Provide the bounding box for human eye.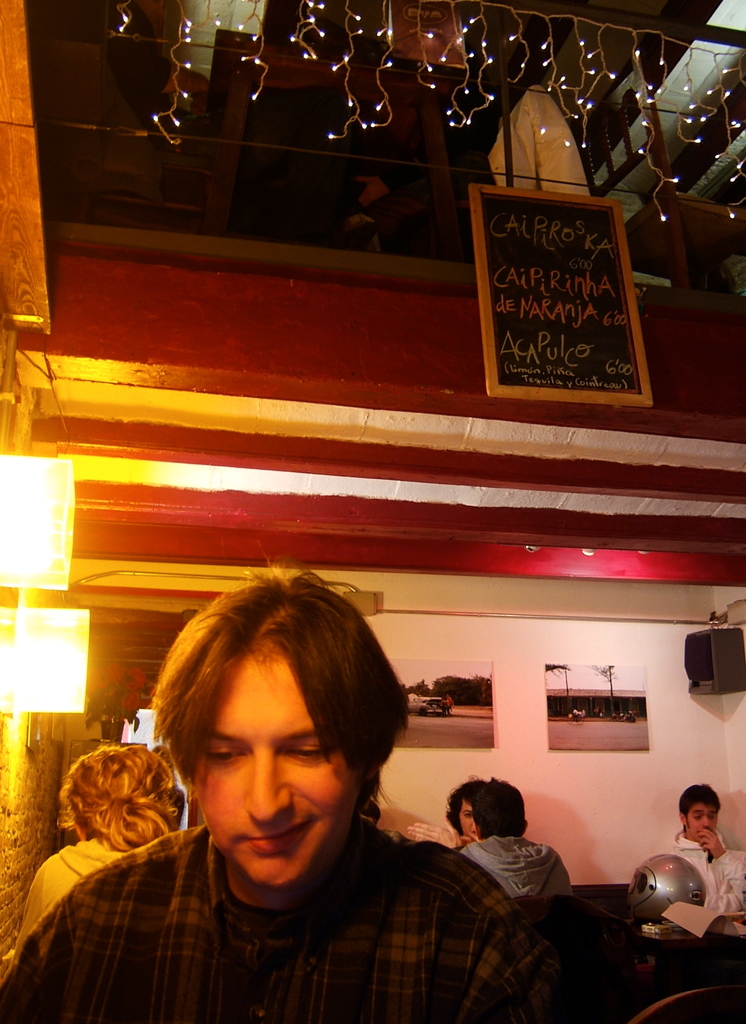
region(204, 742, 248, 765).
